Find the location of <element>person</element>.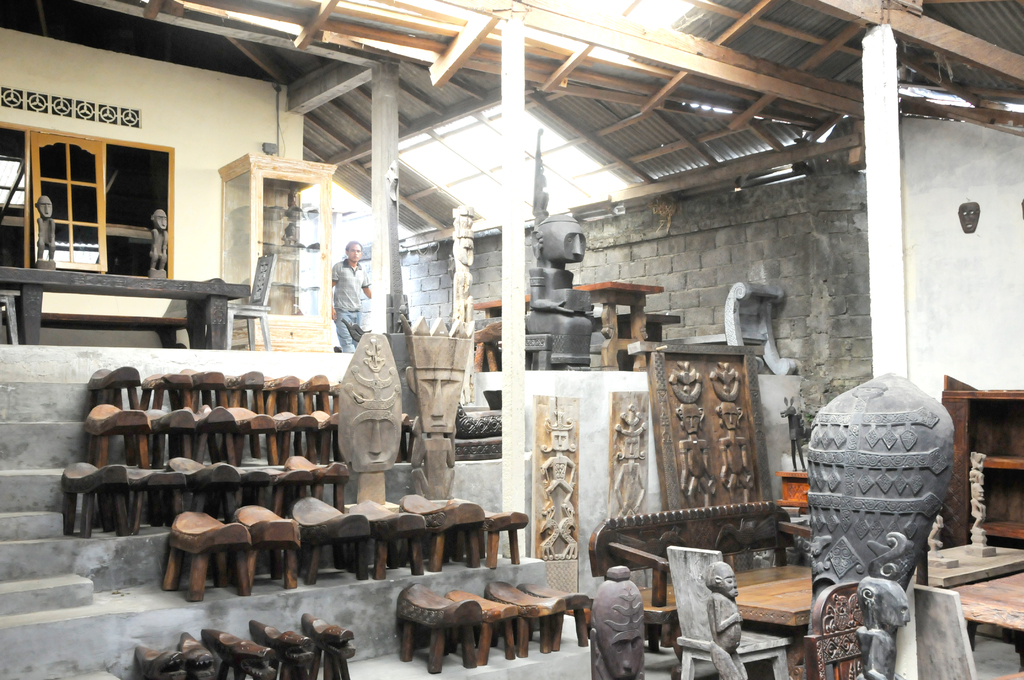
Location: pyautogui.locateOnScreen(705, 360, 755, 506).
